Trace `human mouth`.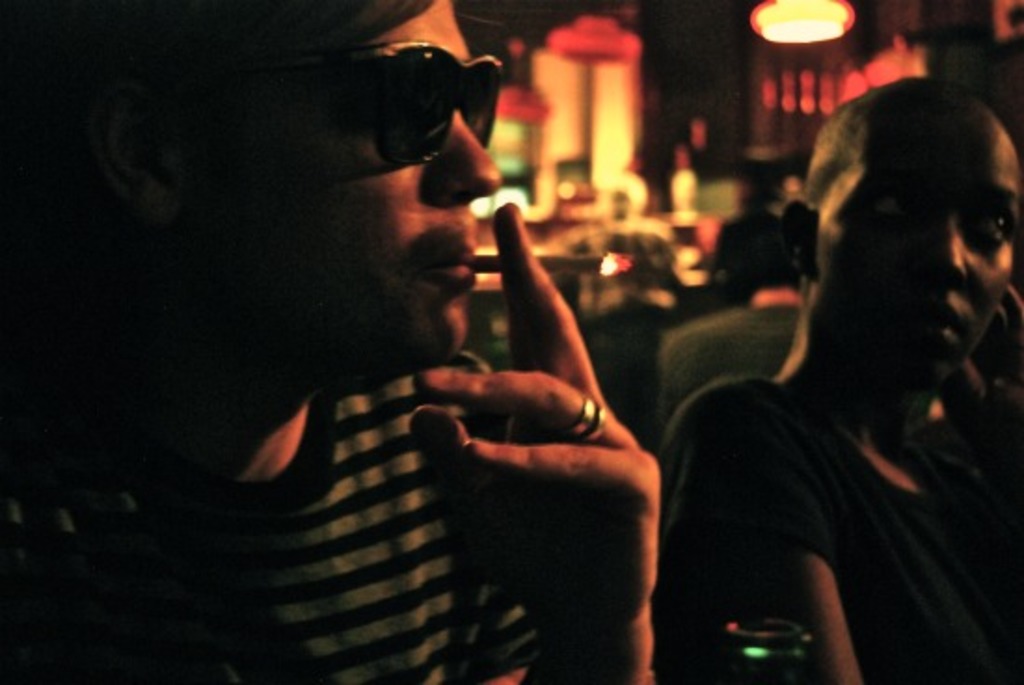
Traced to detection(413, 222, 477, 303).
